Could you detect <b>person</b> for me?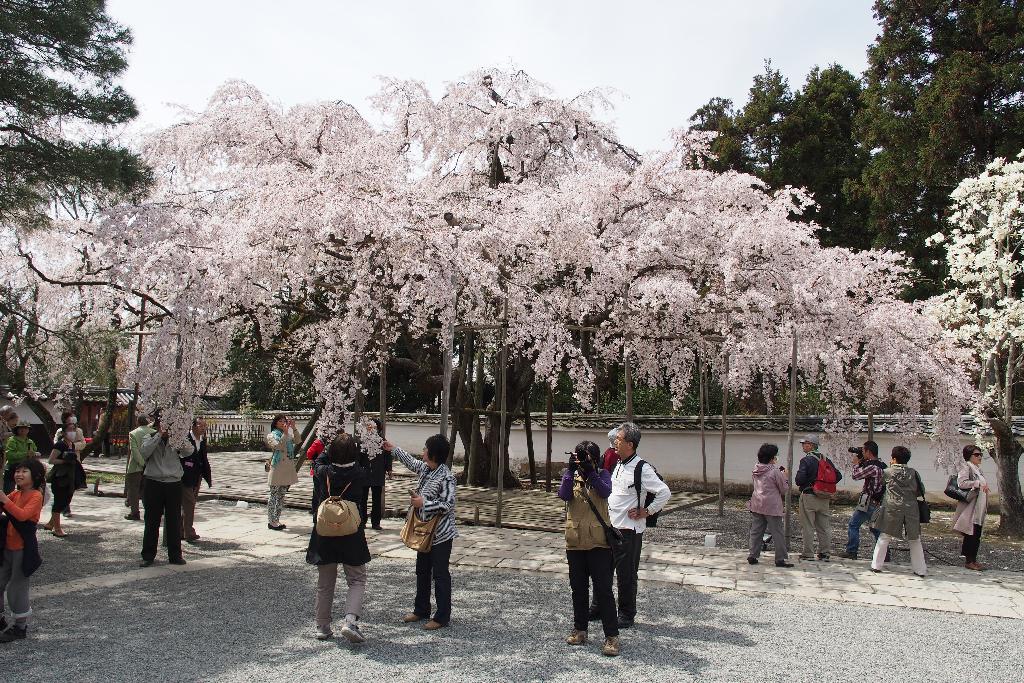
Detection result: l=845, t=440, r=887, b=559.
